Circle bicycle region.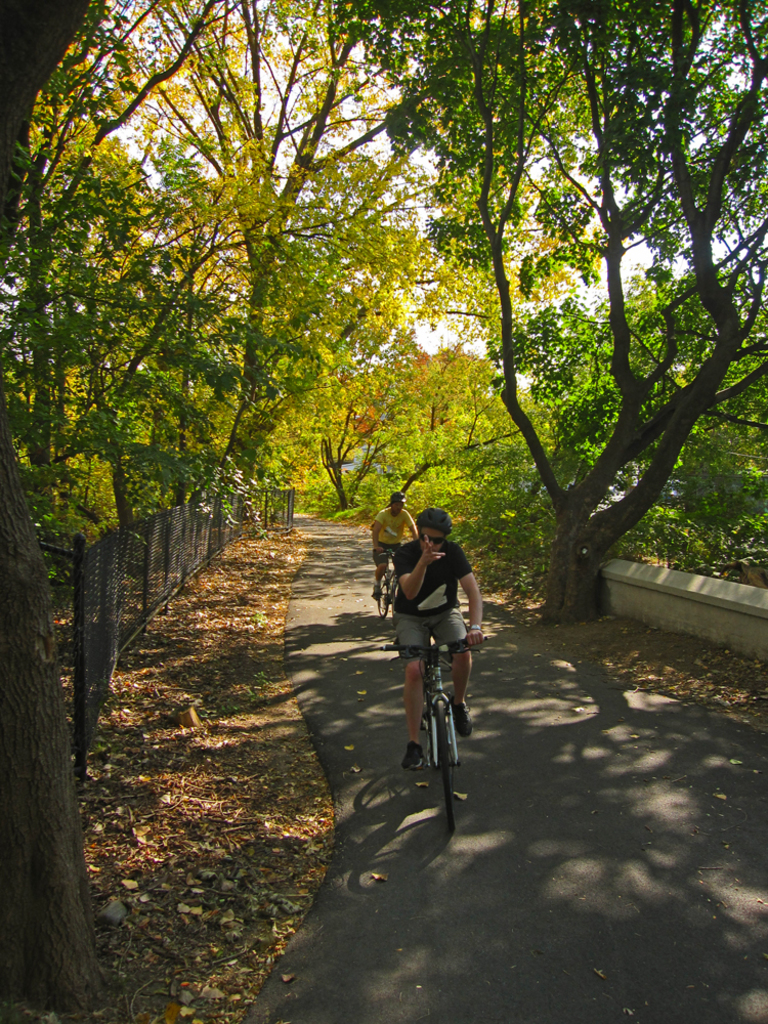
Region: BBox(397, 620, 477, 815).
